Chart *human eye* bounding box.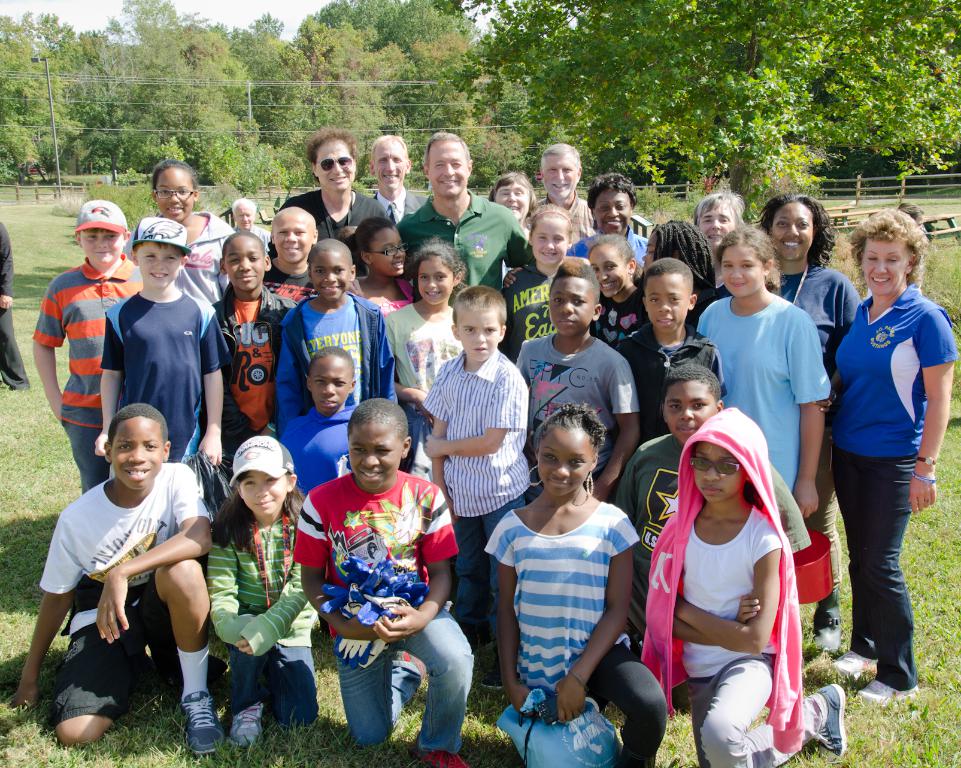
Charted: <bbox>158, 188, 170, 196</bbox>.
